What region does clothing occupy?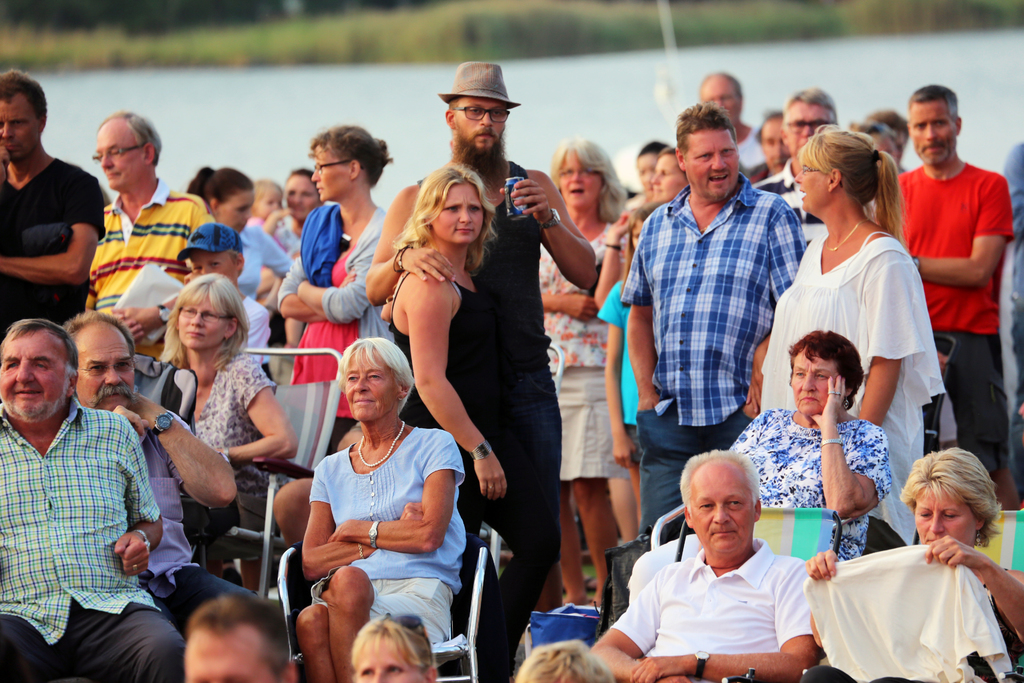
locate(753, 161, 793, 206).
